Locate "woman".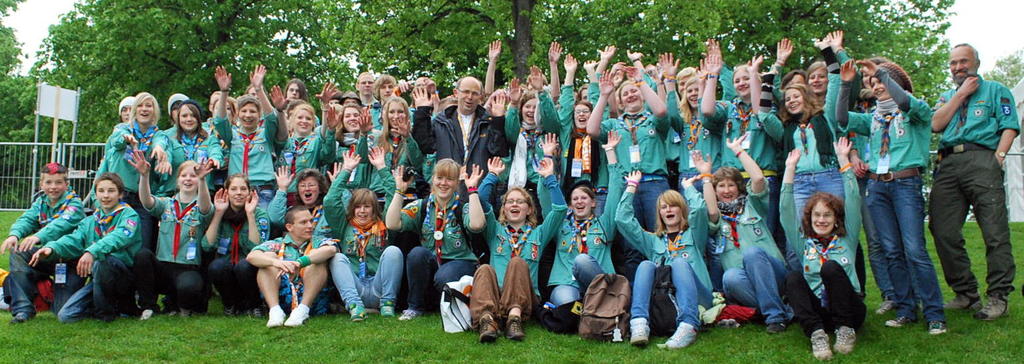
Bounding box: [197, 172, 268, 307].
